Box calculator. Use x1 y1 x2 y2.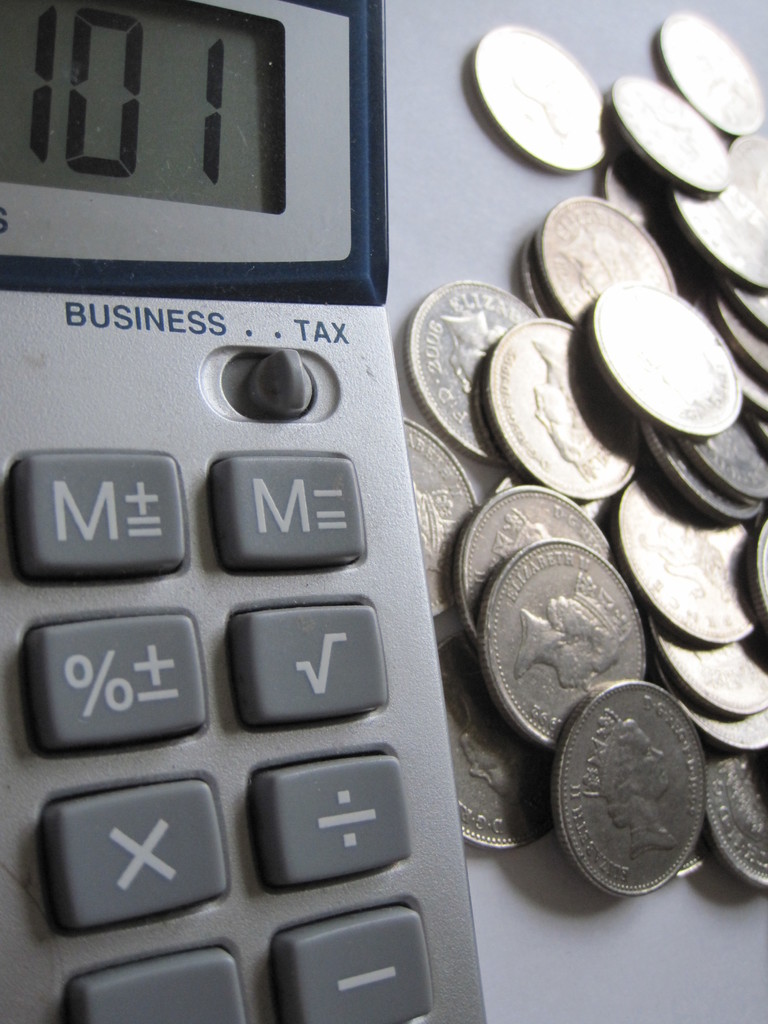
0 0 492 1023.
